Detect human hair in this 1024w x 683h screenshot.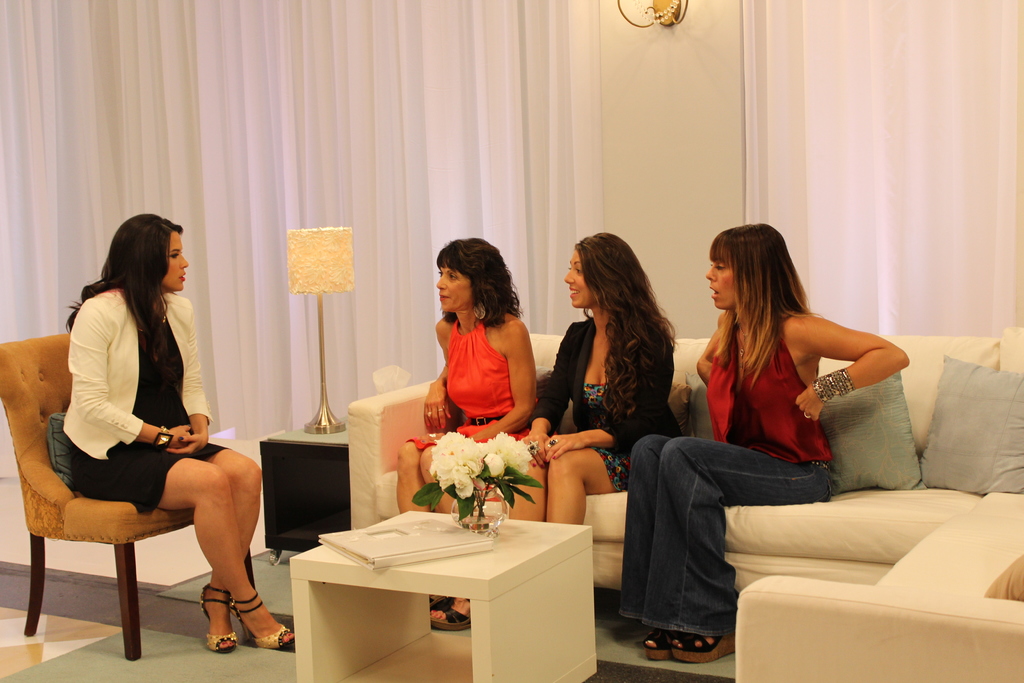
Detection: 707,220,822,390.
